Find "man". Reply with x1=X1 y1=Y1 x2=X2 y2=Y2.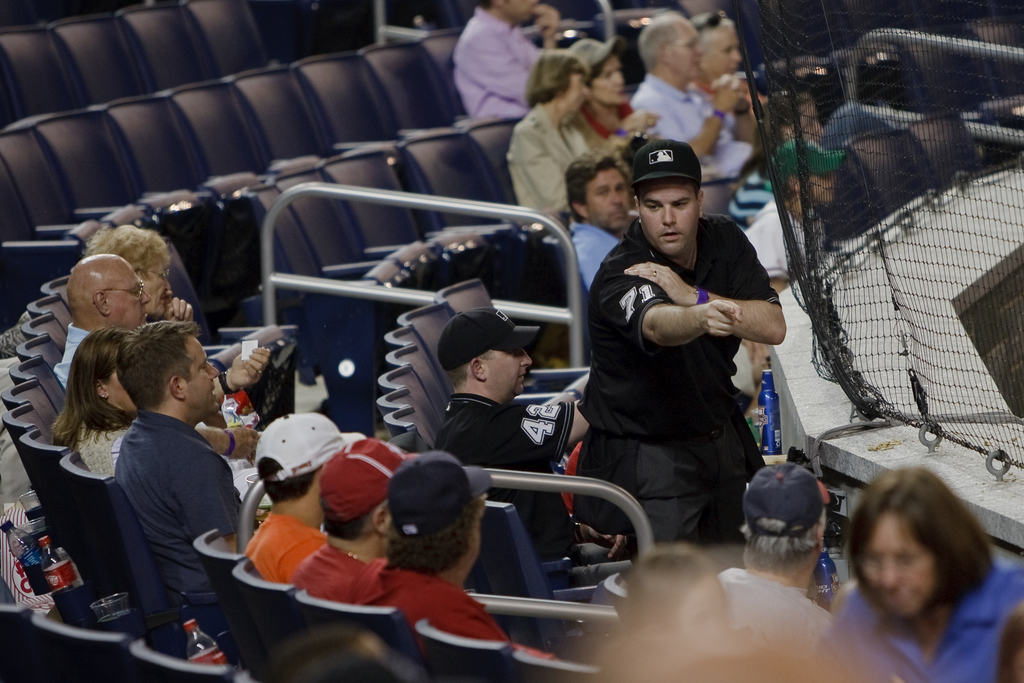
x1=362 y1=446 x2=564 y2=651.
